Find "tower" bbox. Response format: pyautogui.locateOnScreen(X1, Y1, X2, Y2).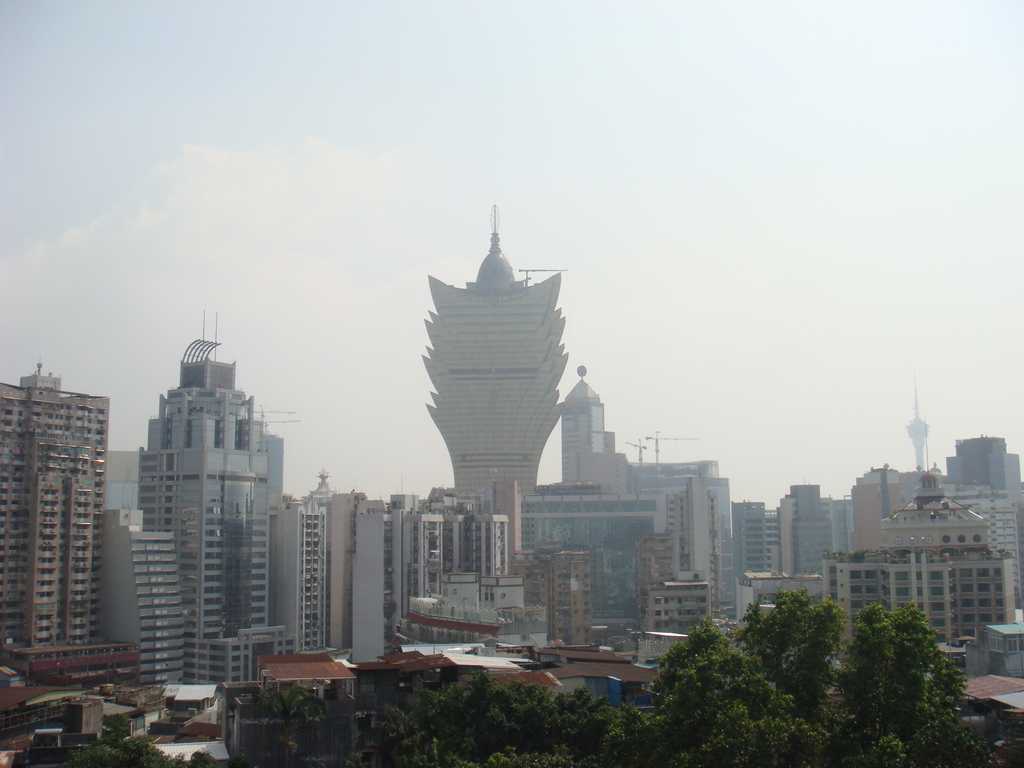
pyautogui.locateOnScreen(271, 497, 324, 653).
